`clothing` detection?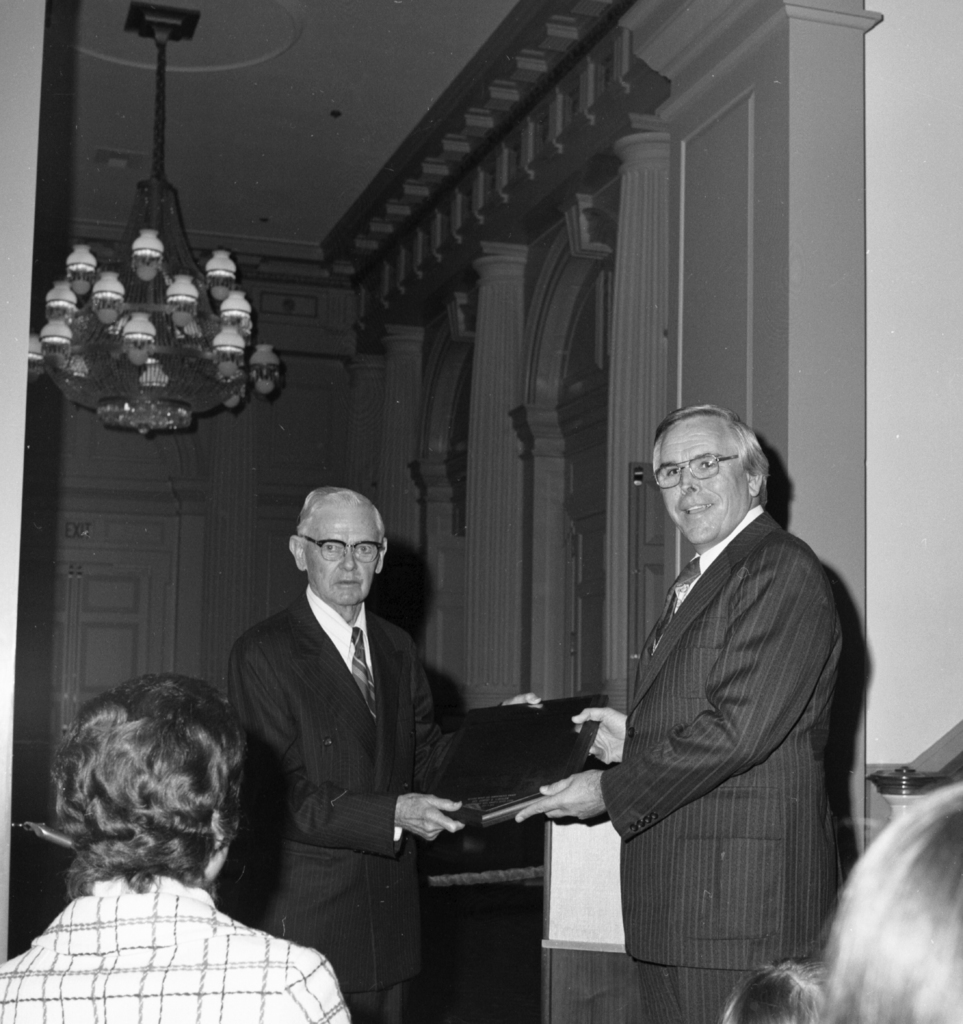
<region>212, 581, 501, 1023</region>
